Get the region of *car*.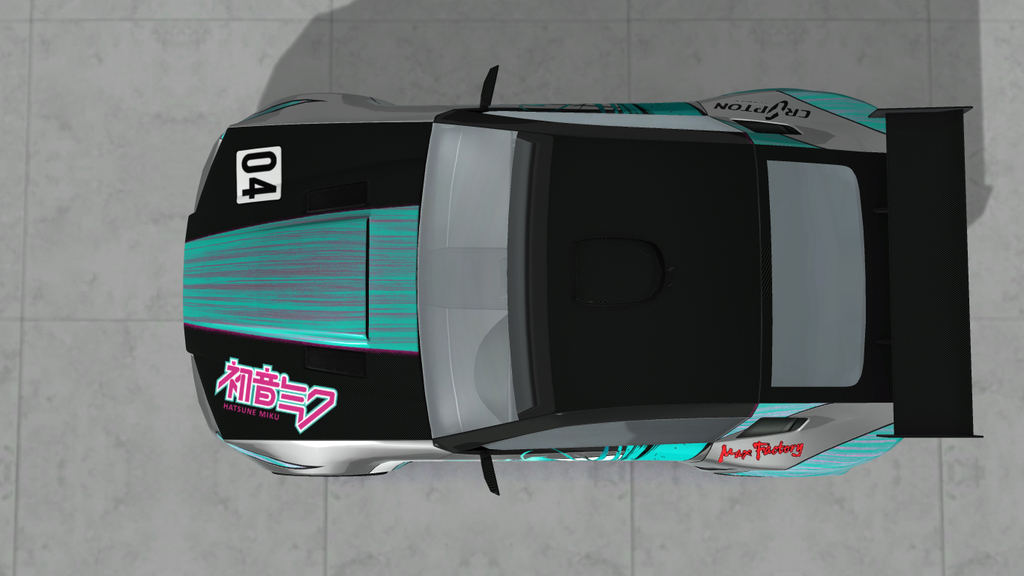
(163, 36, 920, 475).
